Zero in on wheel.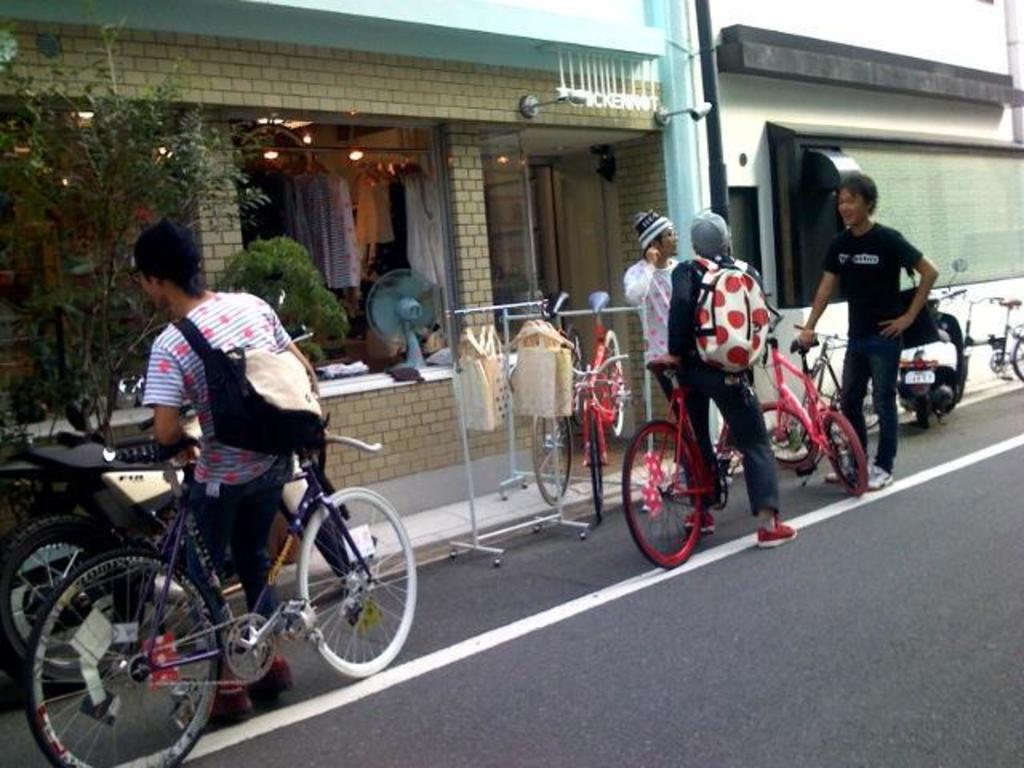
Zeroed in: region(914, 402, 931, 427).
